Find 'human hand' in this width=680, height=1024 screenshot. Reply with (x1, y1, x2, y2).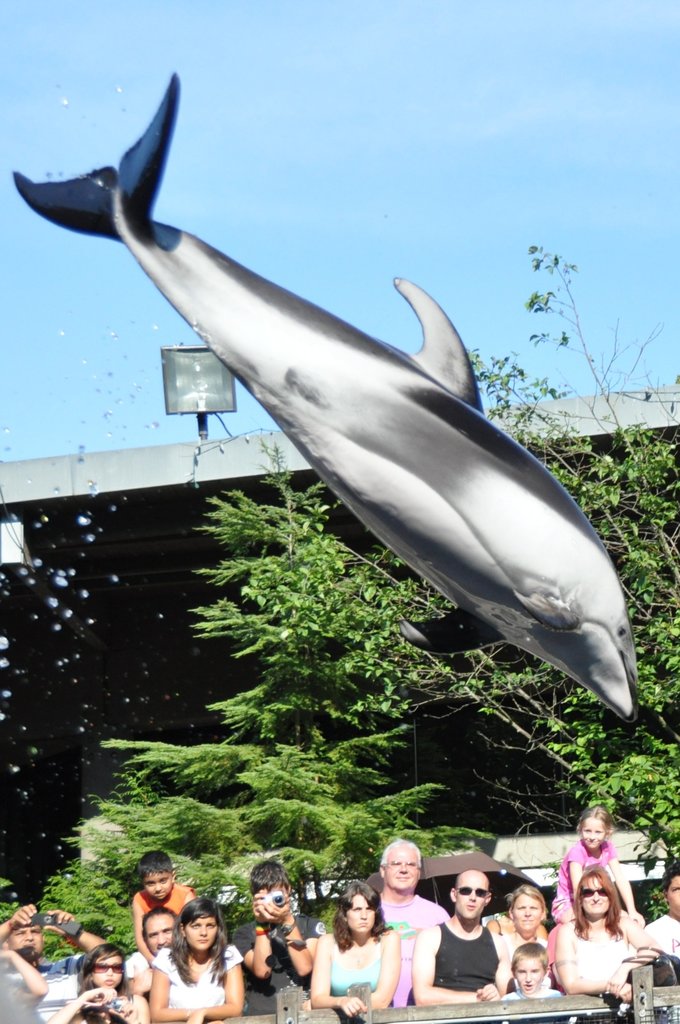
(302, 1002, 312, 1012).
